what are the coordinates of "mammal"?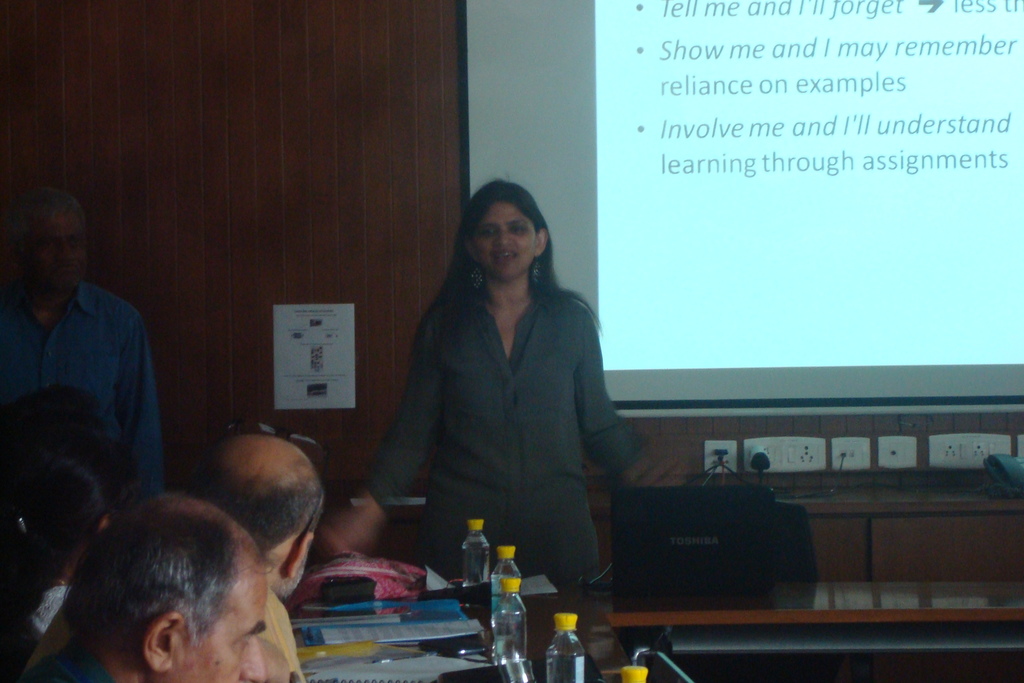
1, 488, 269, 682.
